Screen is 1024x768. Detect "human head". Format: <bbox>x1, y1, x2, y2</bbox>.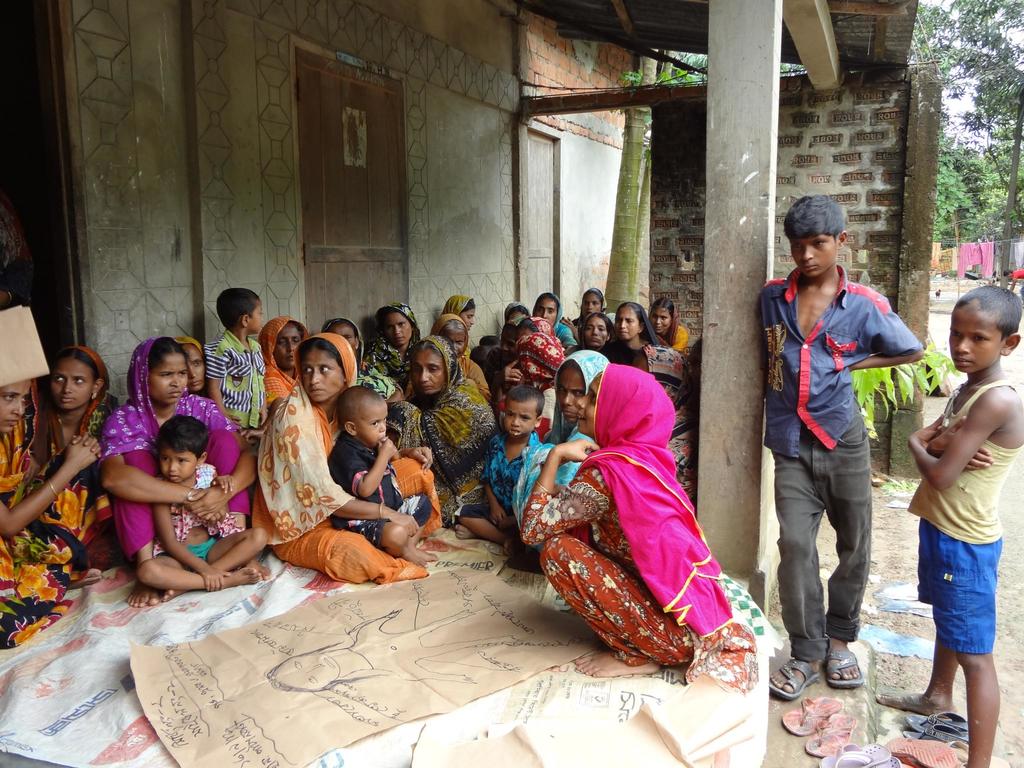
<bbox>499, 300, 530, 324</bbox>.
